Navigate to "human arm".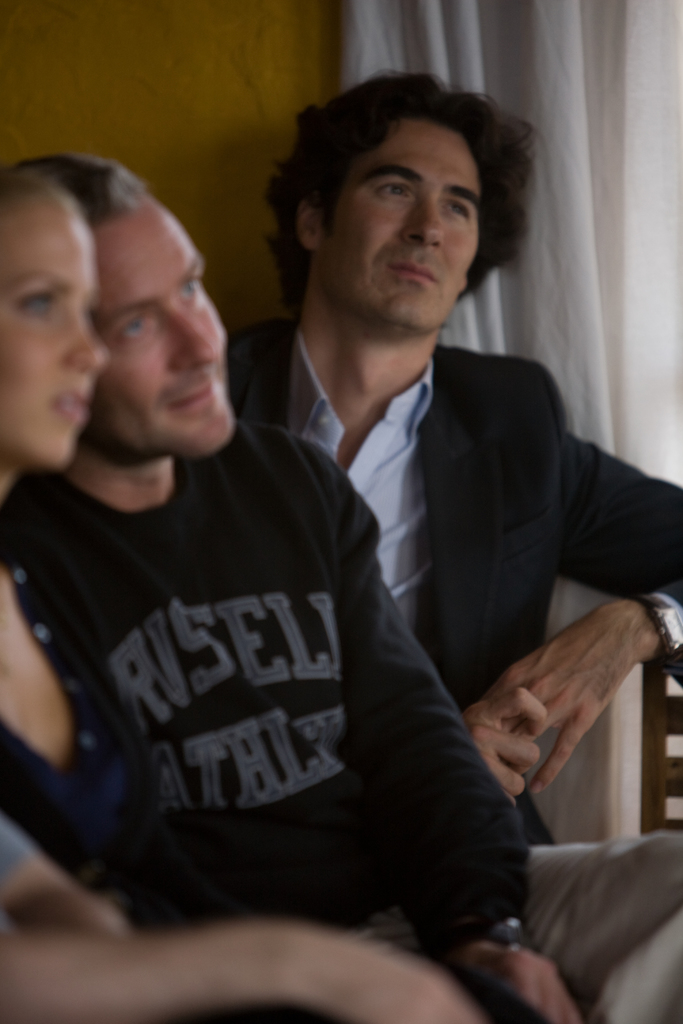
Navigation target: left=473, top=678, right=556, bottom=806.
